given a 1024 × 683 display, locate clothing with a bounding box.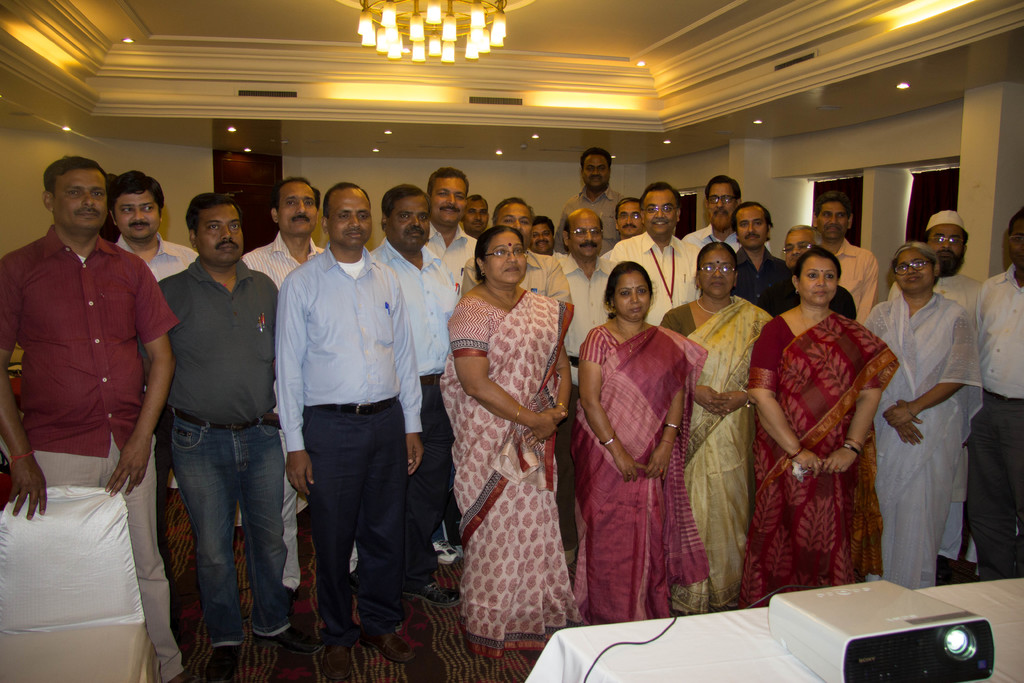
Located: bbox=[969, 262, 1023, 581].
